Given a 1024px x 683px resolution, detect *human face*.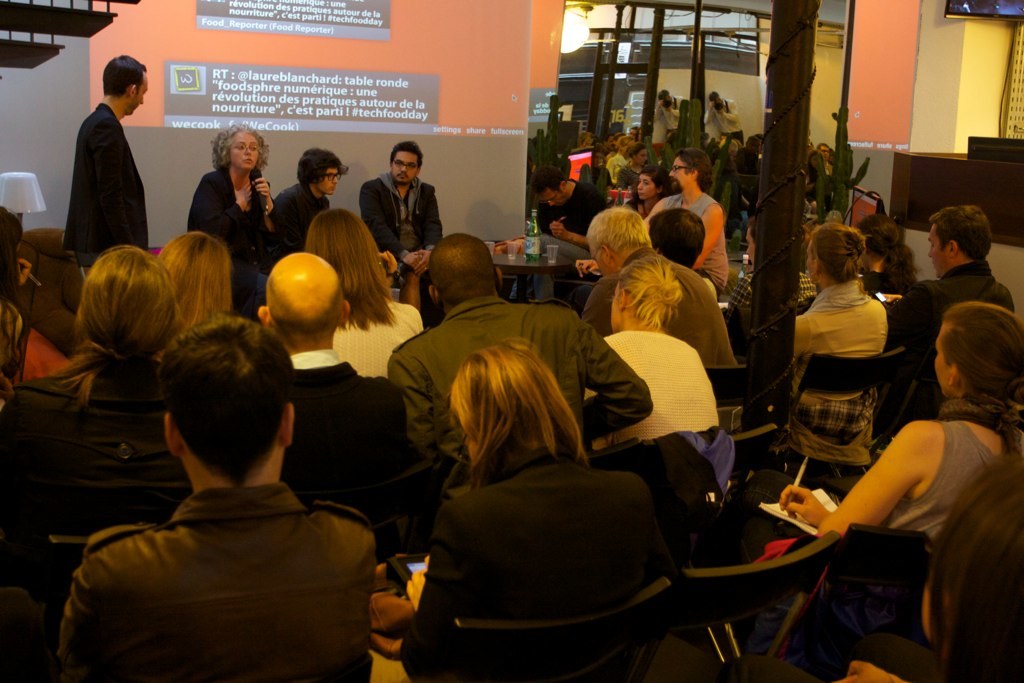
[394,151,419,183].
